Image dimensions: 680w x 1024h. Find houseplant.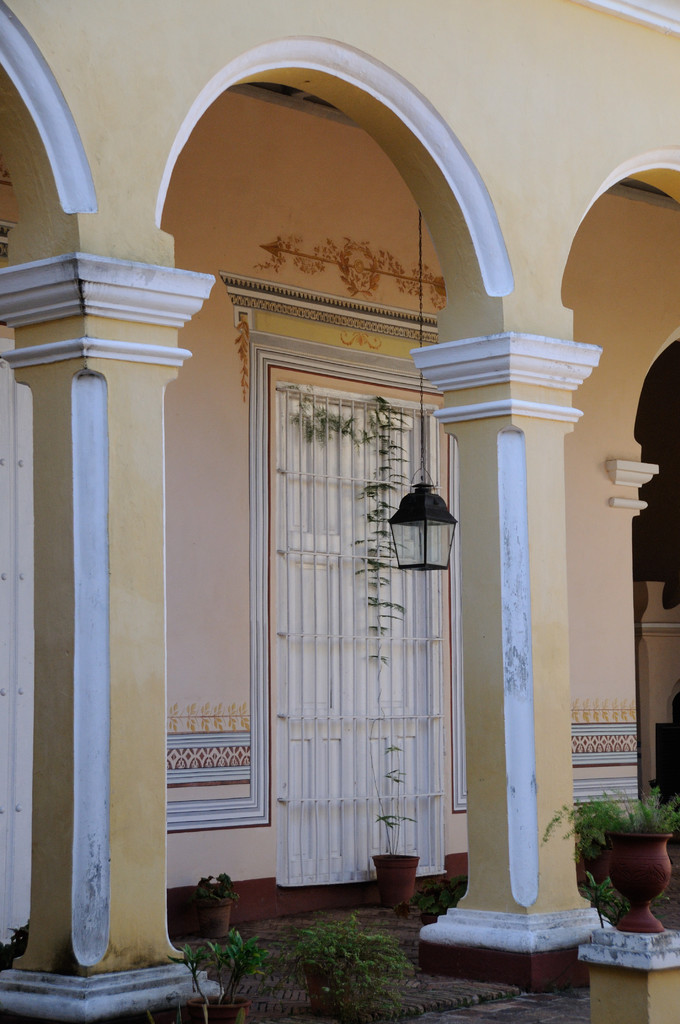
bbox(571, 785, 679, 955).
